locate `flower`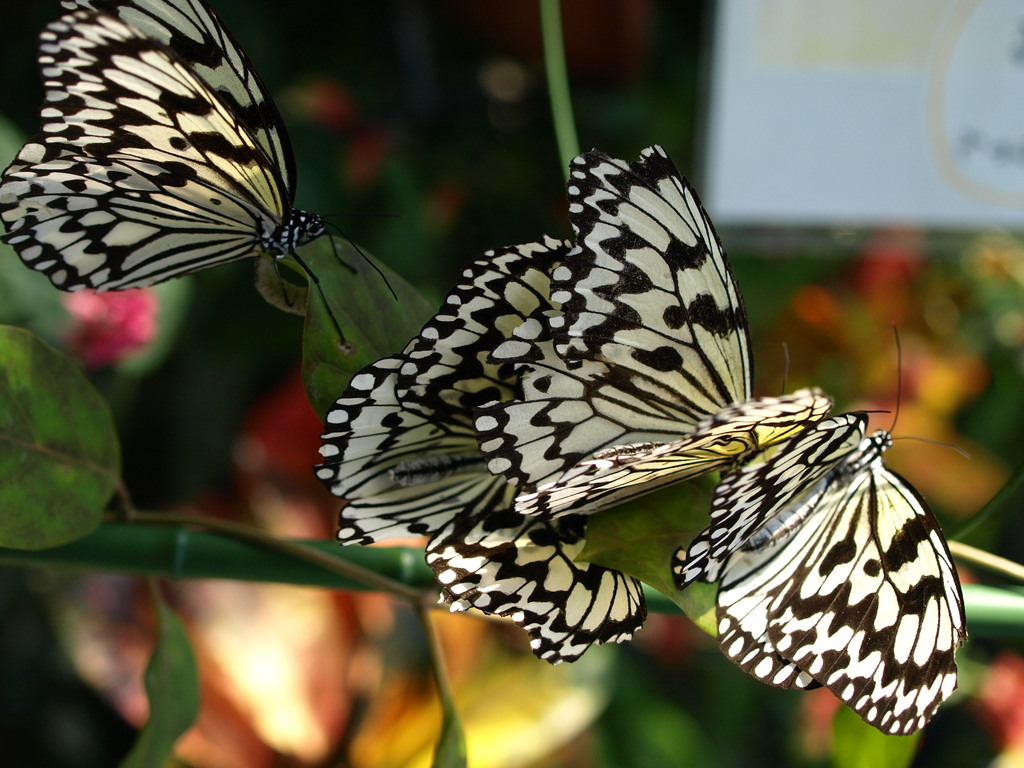
bbox=(56, 284, 161, 373)
